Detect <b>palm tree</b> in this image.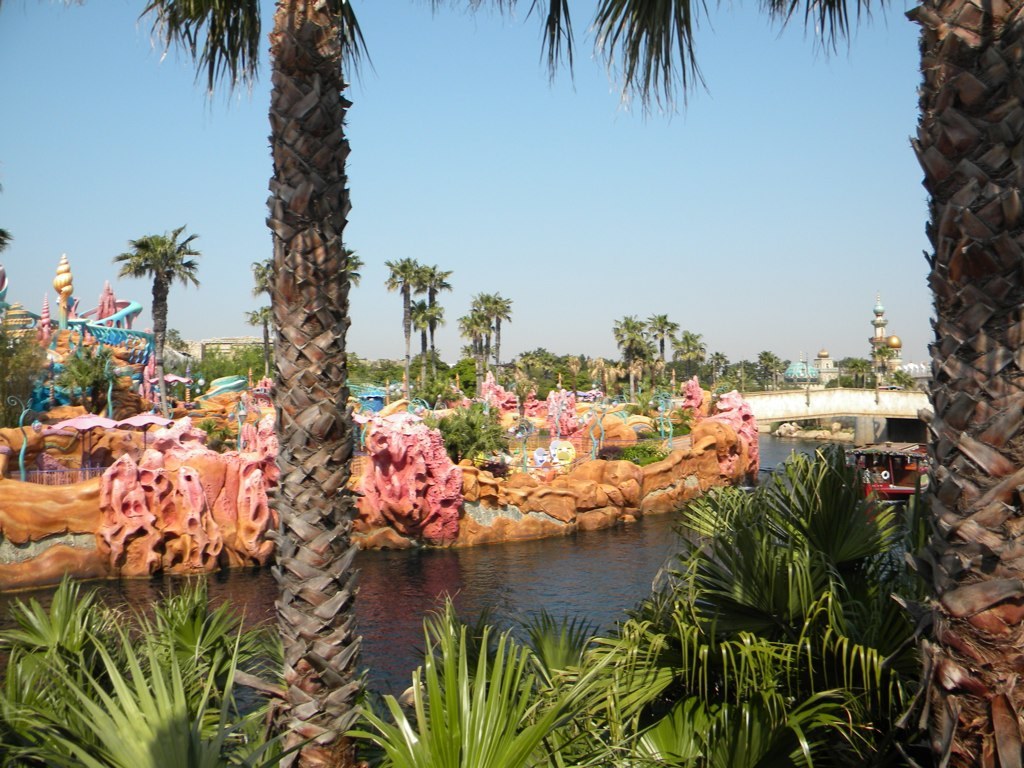
Detection: pyautogui.locateOnScreen(373, 261, 427, 385).
